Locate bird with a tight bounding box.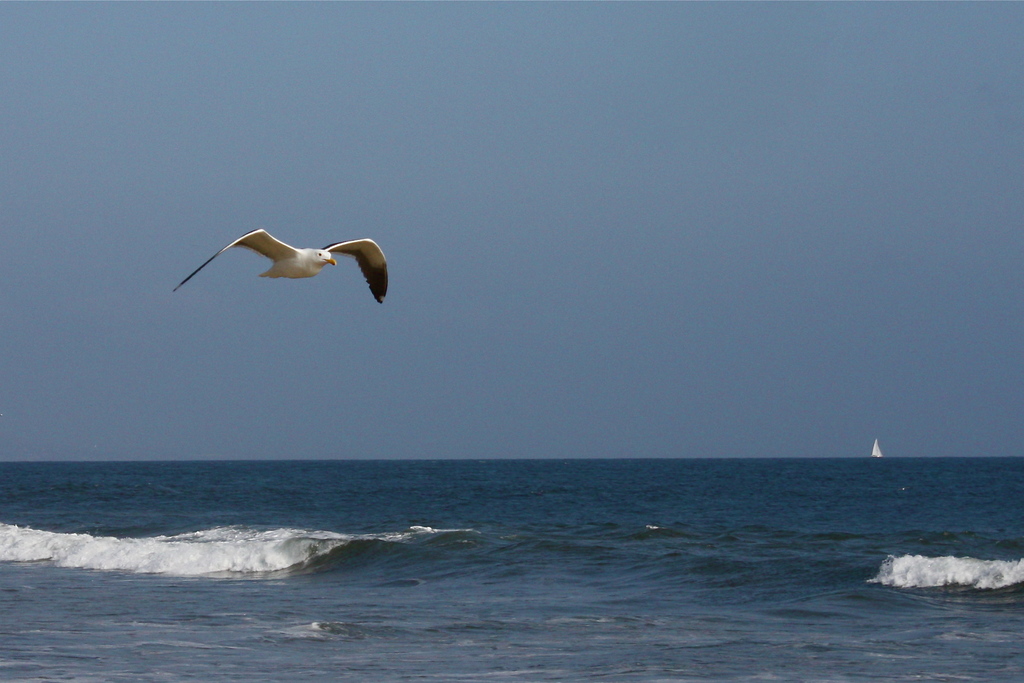
Rect(177, 227, 380, 303).
